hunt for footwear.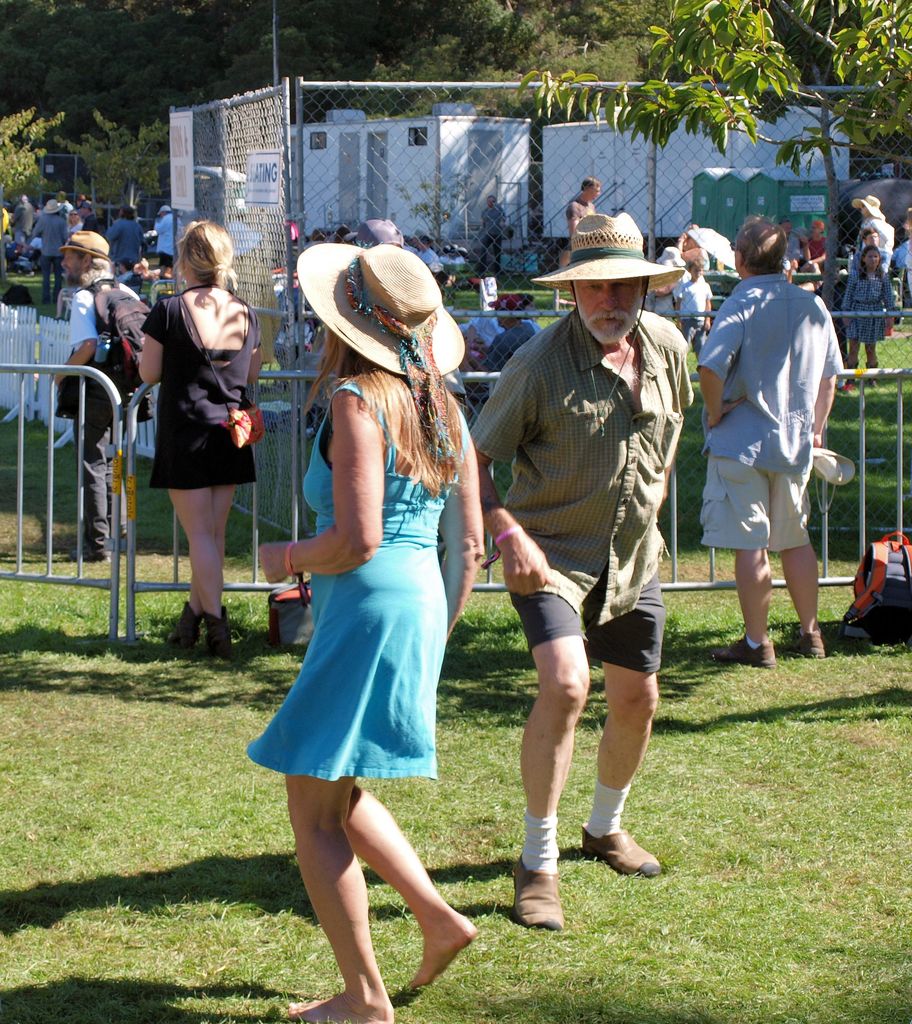
Hunted down at (x1=705, y1=637, x2=776, y2=671).
